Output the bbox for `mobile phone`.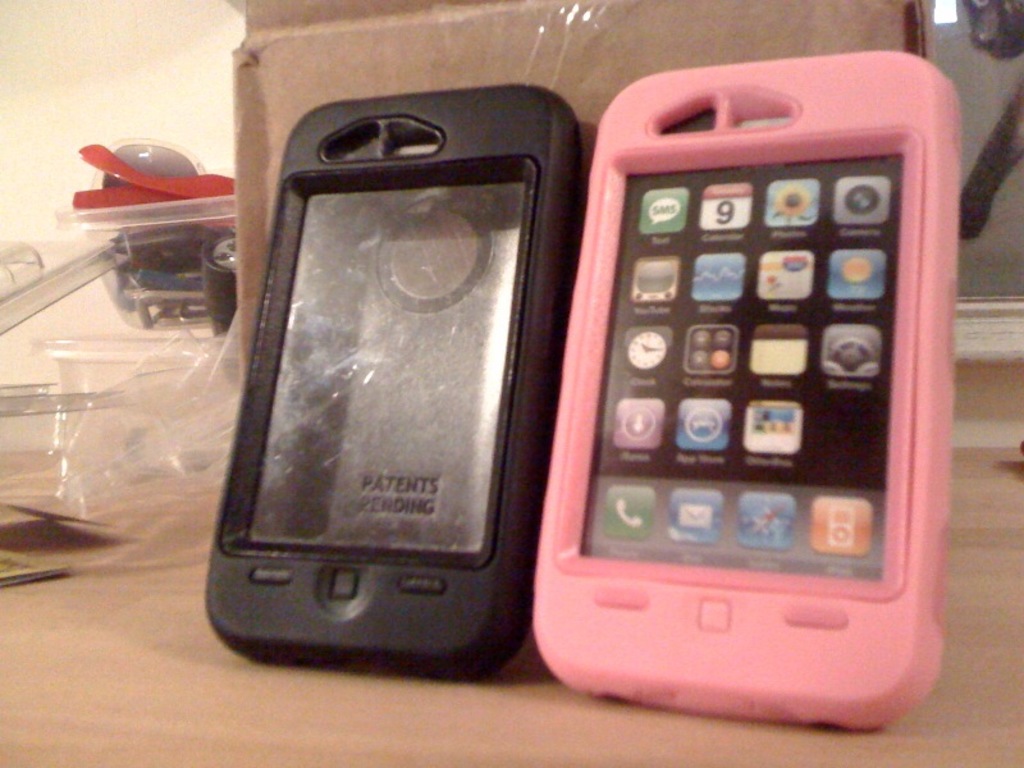
531/46/965/731.
